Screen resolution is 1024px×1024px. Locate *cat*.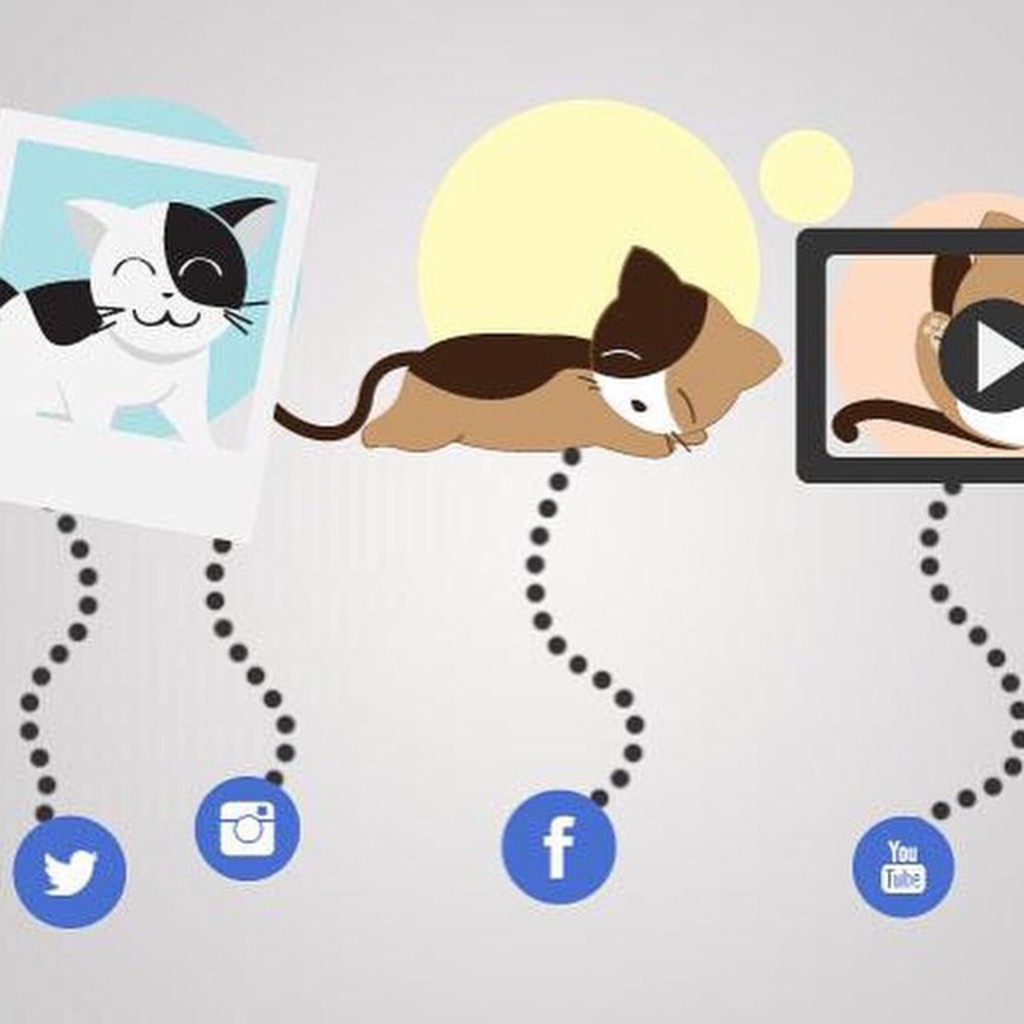
locate(0, 190, 270, 445).
